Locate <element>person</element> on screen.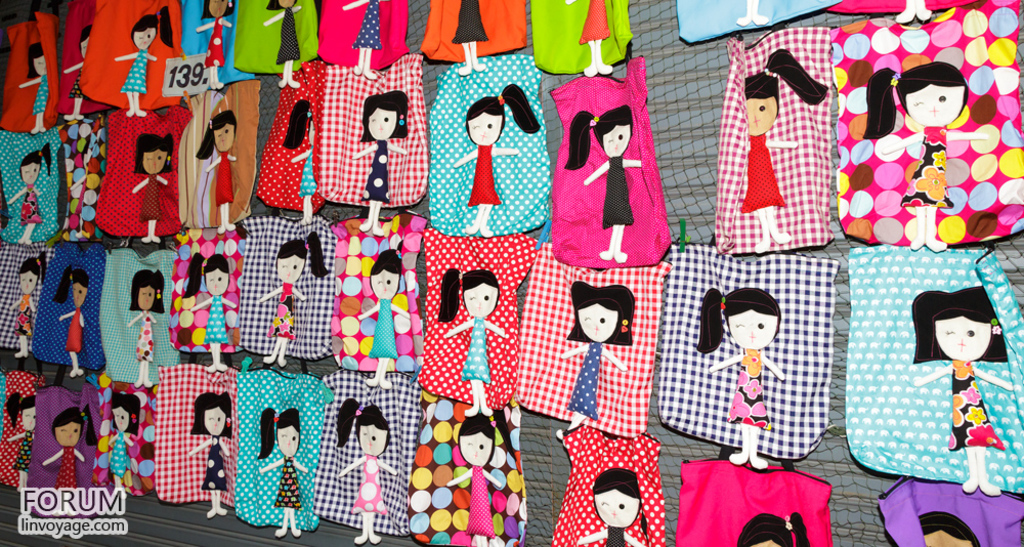
On screen at detection(105, 0, 173, 120).
